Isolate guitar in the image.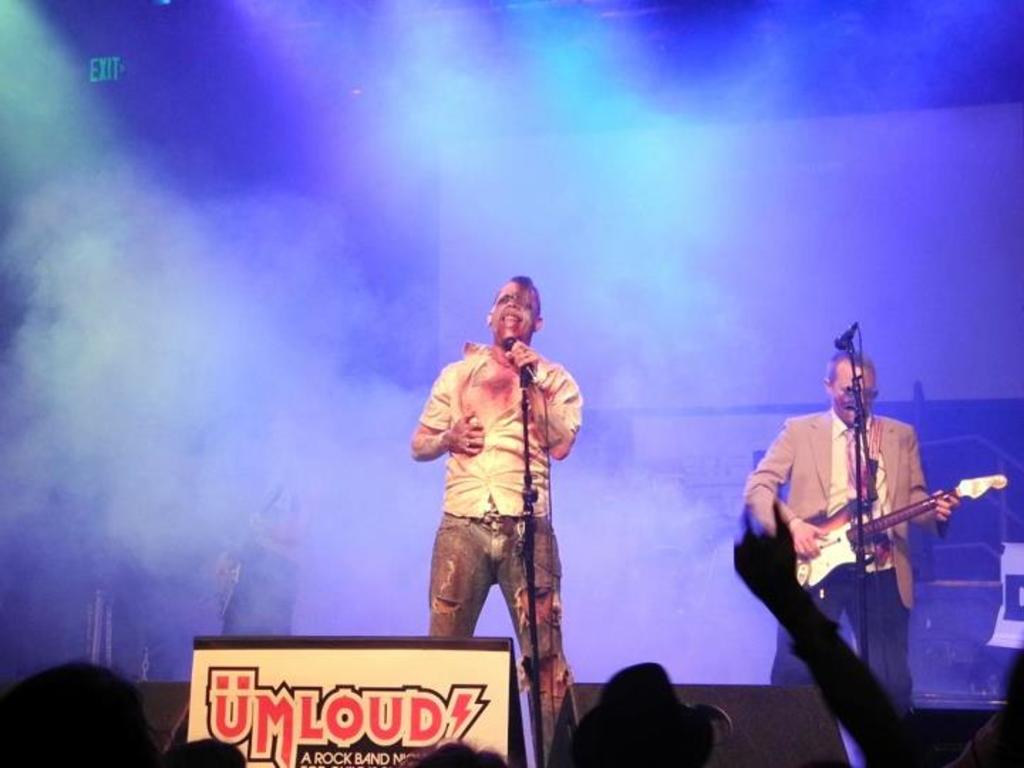
Isolated region: locate(215, 469, 289, 622).
